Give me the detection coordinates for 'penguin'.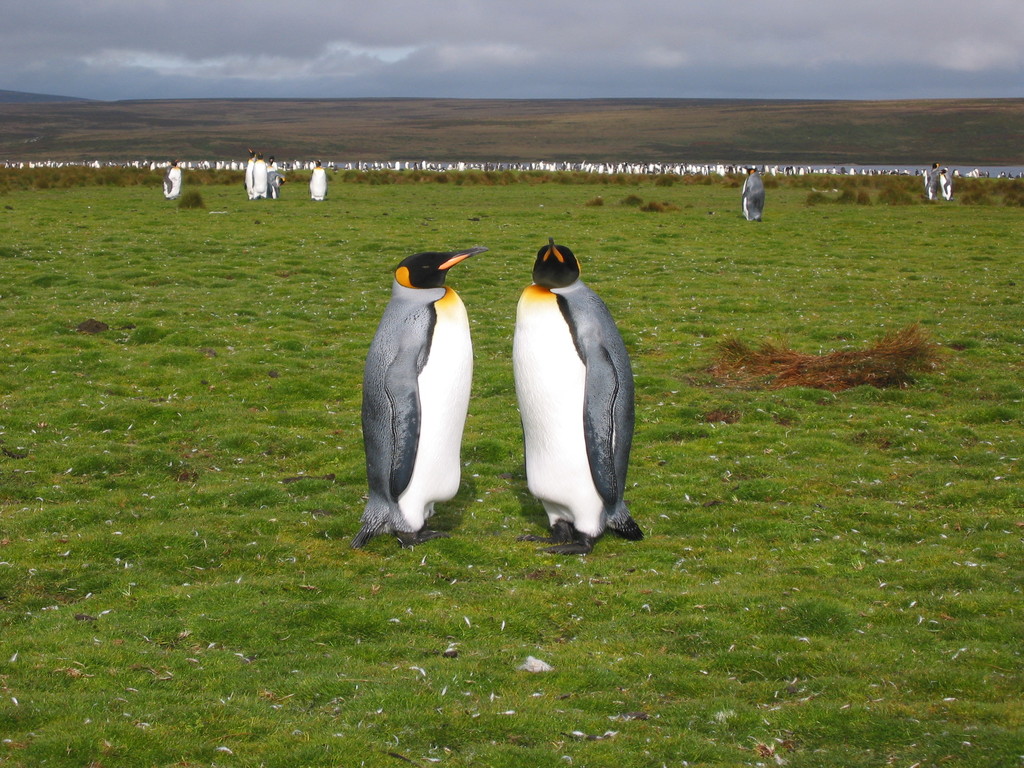
269,157,282,197.
